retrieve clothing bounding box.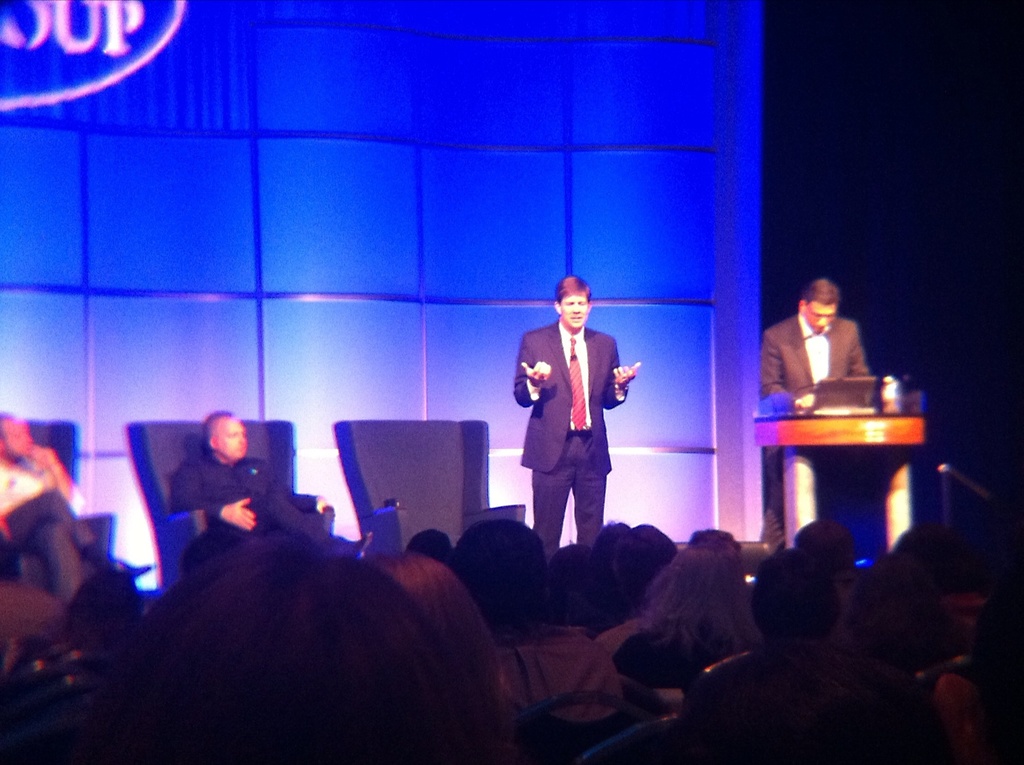
Bounding box: 0:454:95:612.
